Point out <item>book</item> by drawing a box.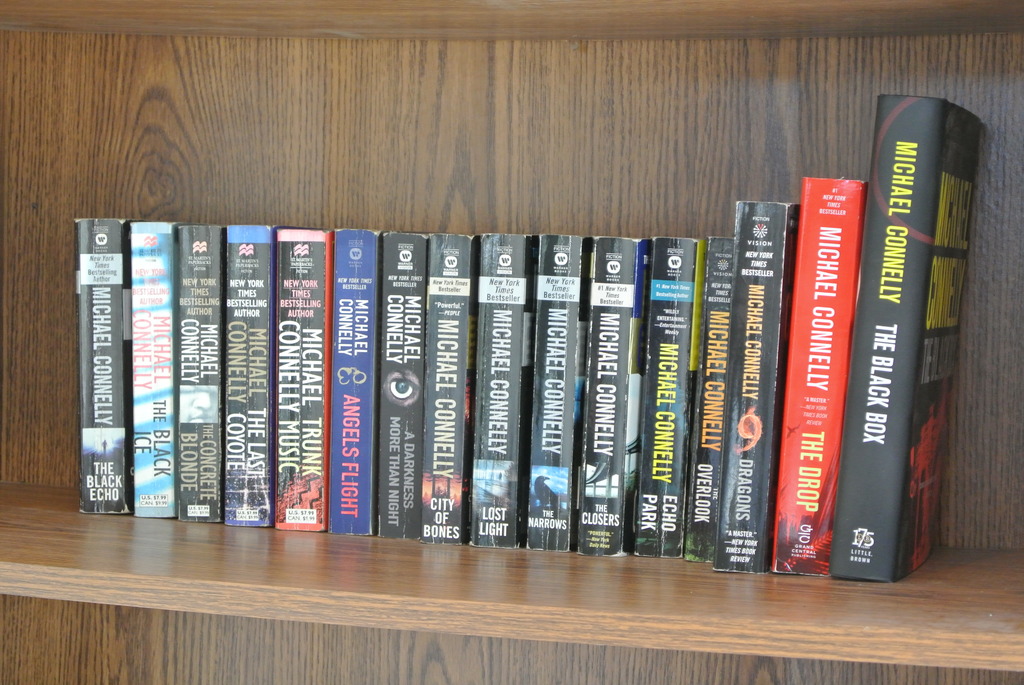
{"left": 831, "top": 95, "right": 946, "bottom": 583}.
